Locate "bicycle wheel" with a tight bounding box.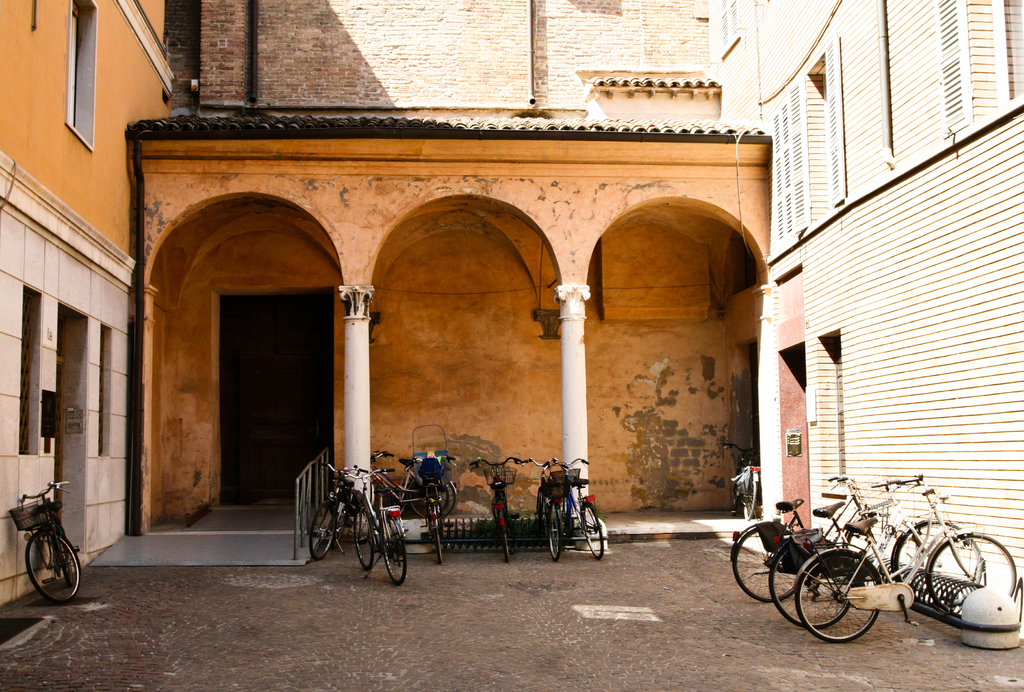
bbox=(309, 500, 333, 561).
